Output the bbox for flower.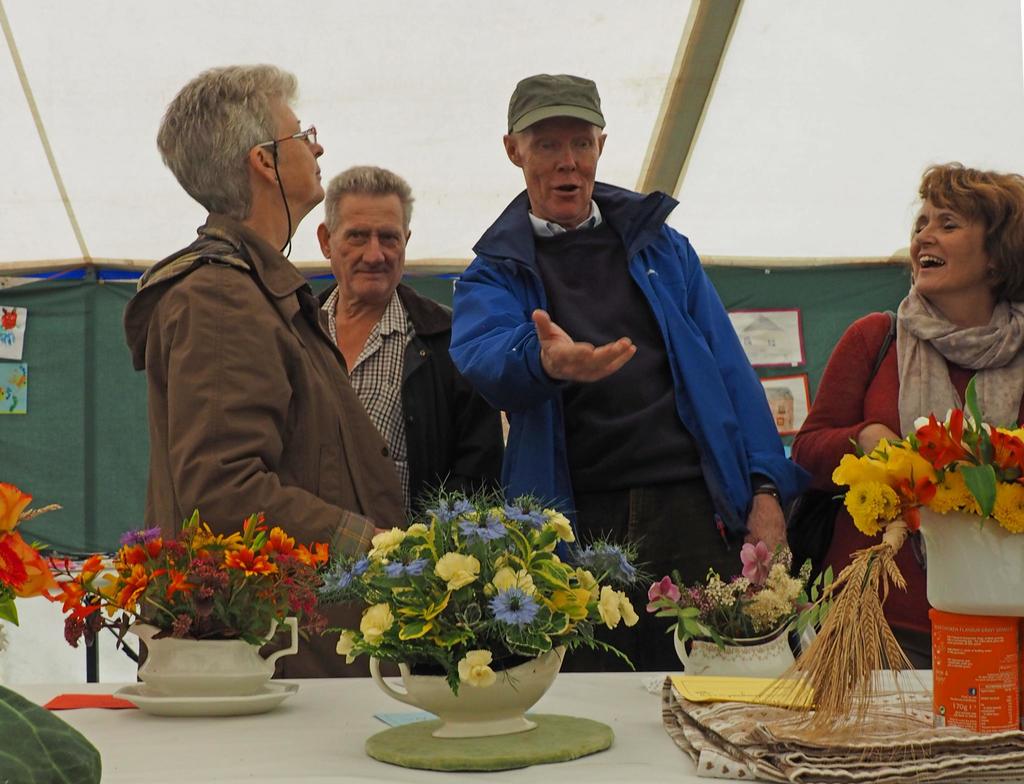
372 531 433 574.
